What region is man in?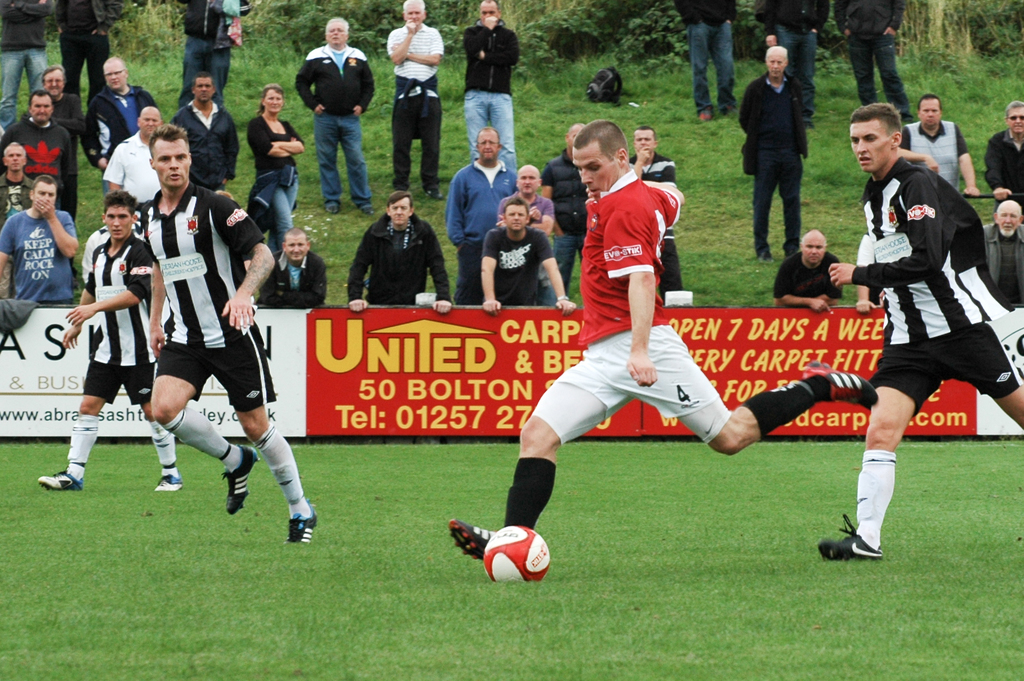
(x1=169, y1=76, x2=248, y2=195).
